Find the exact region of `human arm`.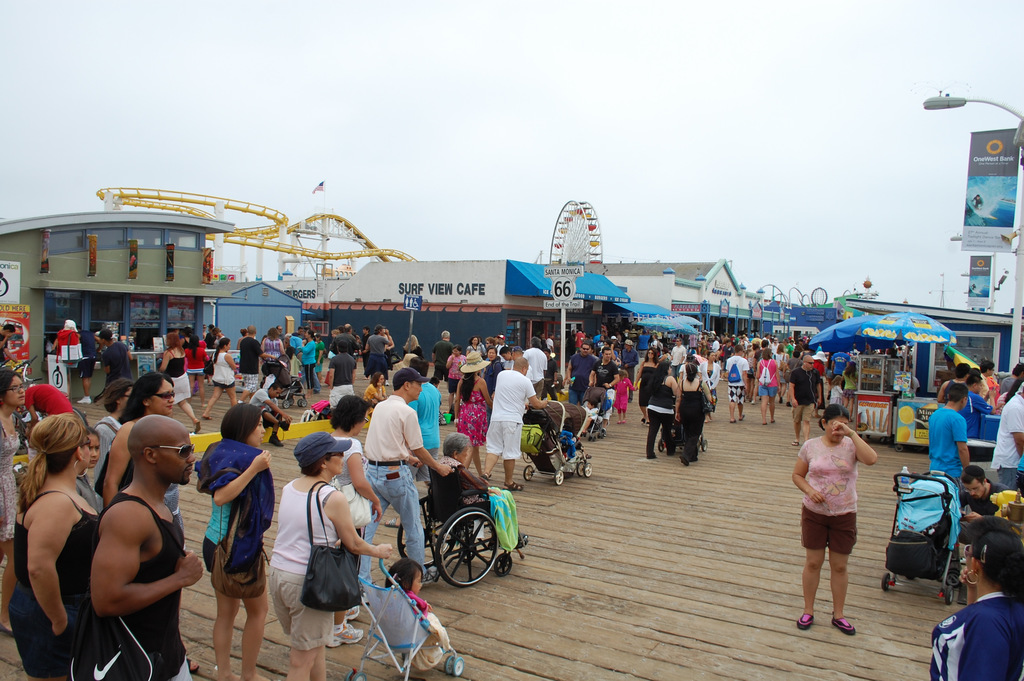
Exact region: l=951, t=416, r=973, b=472.
